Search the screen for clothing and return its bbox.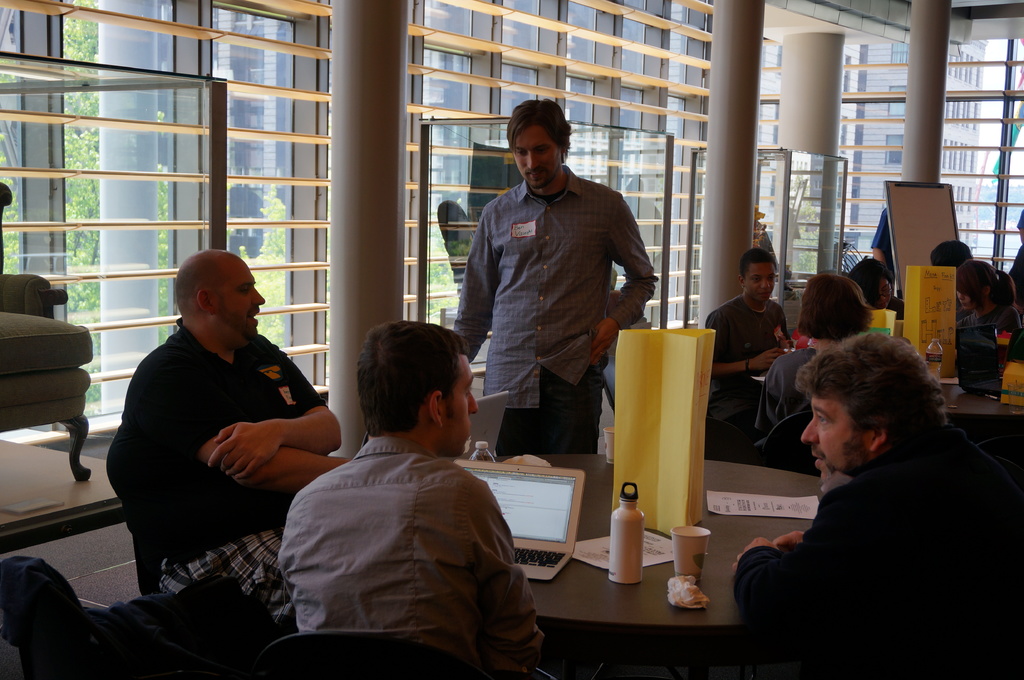
Found: rect(728, 442, 1023, 679).
